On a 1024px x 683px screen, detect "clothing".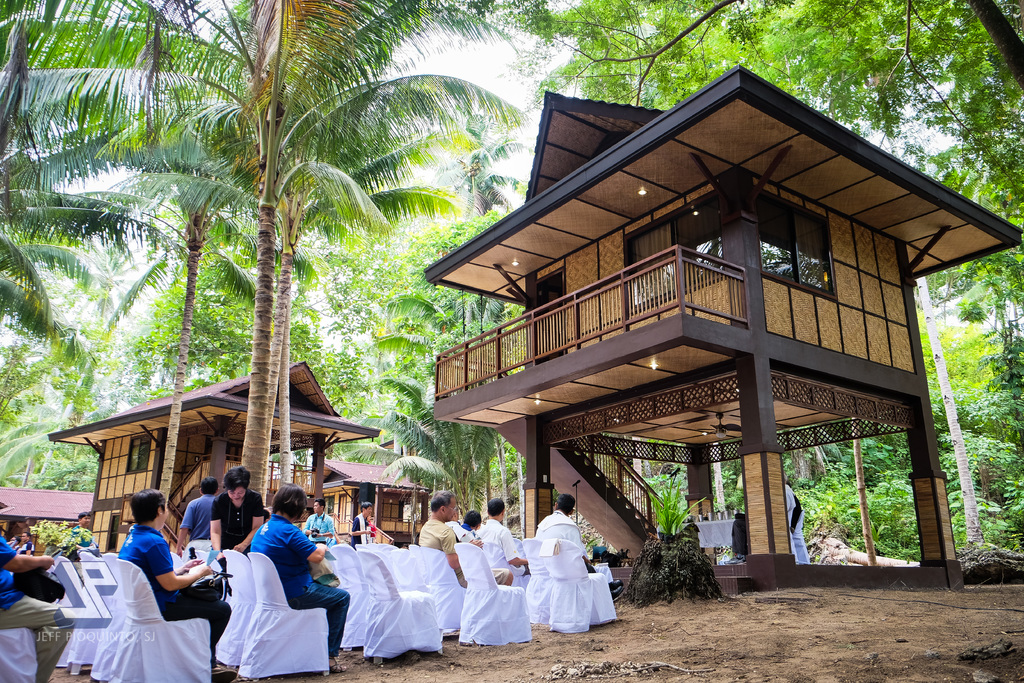
[x1=0, y1=524, x2=74, y2=677].
